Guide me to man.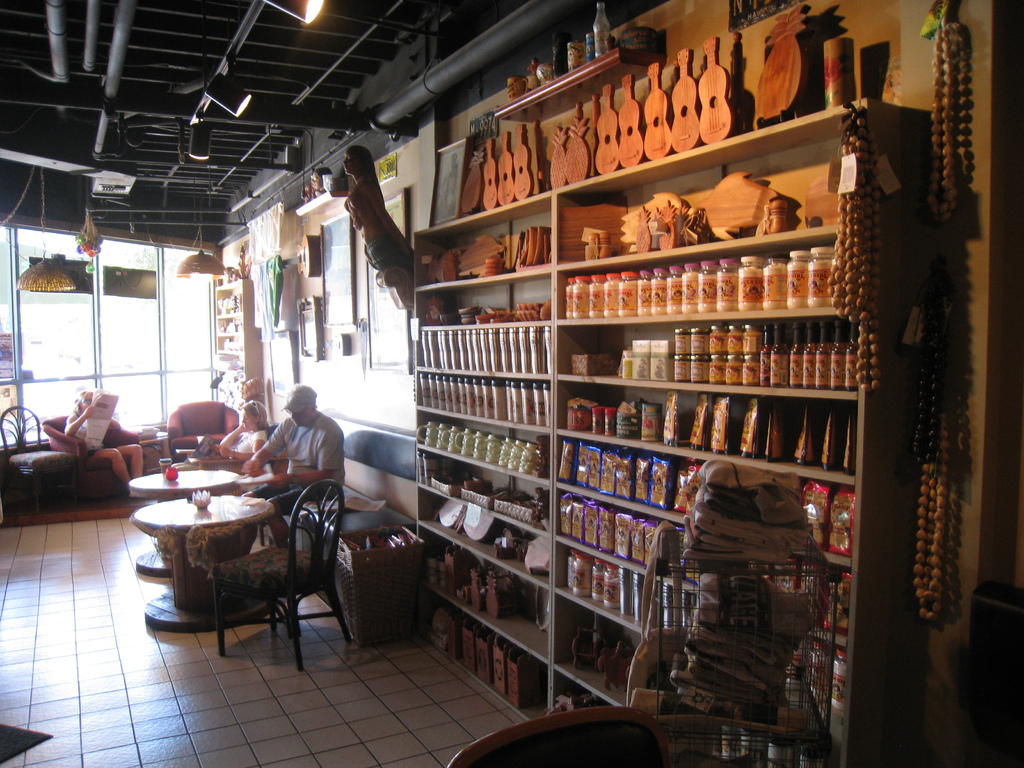
Guidance: detection(243, 394, 333, 511).
